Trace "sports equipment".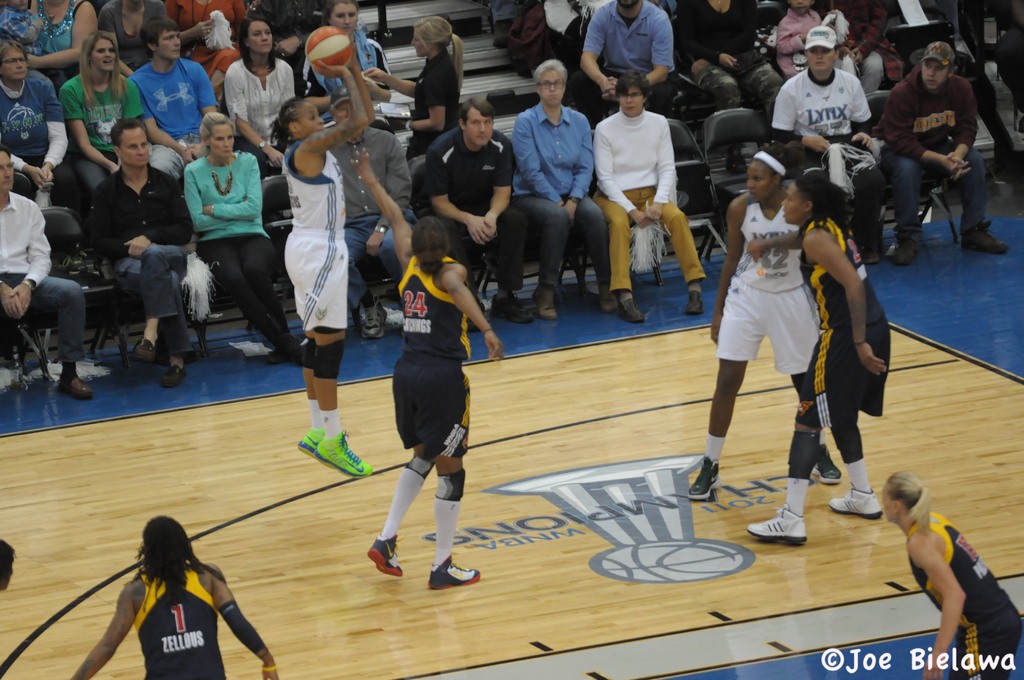
Traced to l=302, t=335, r=317, b=371.
